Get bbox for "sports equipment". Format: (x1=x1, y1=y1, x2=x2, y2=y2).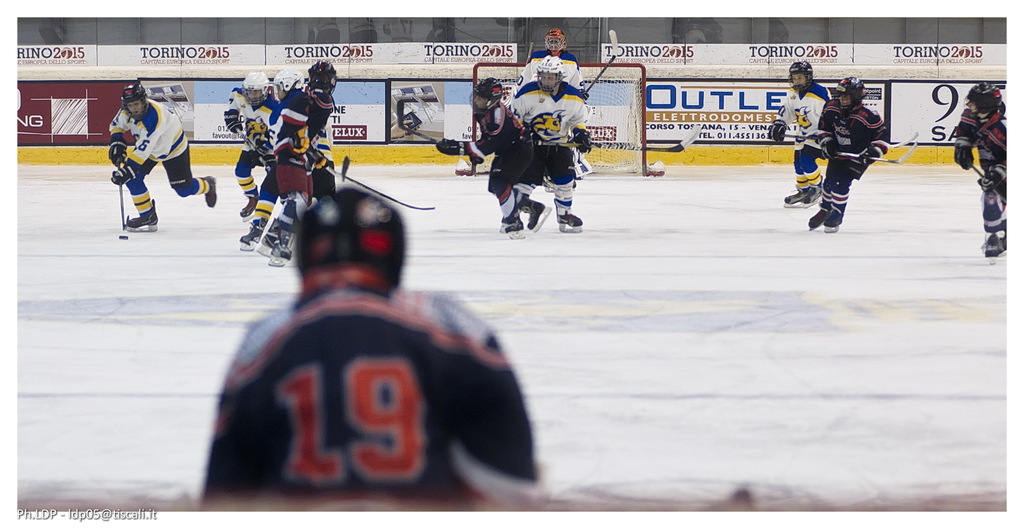
(x1=116, y1=231, x2=129, y2=242).
